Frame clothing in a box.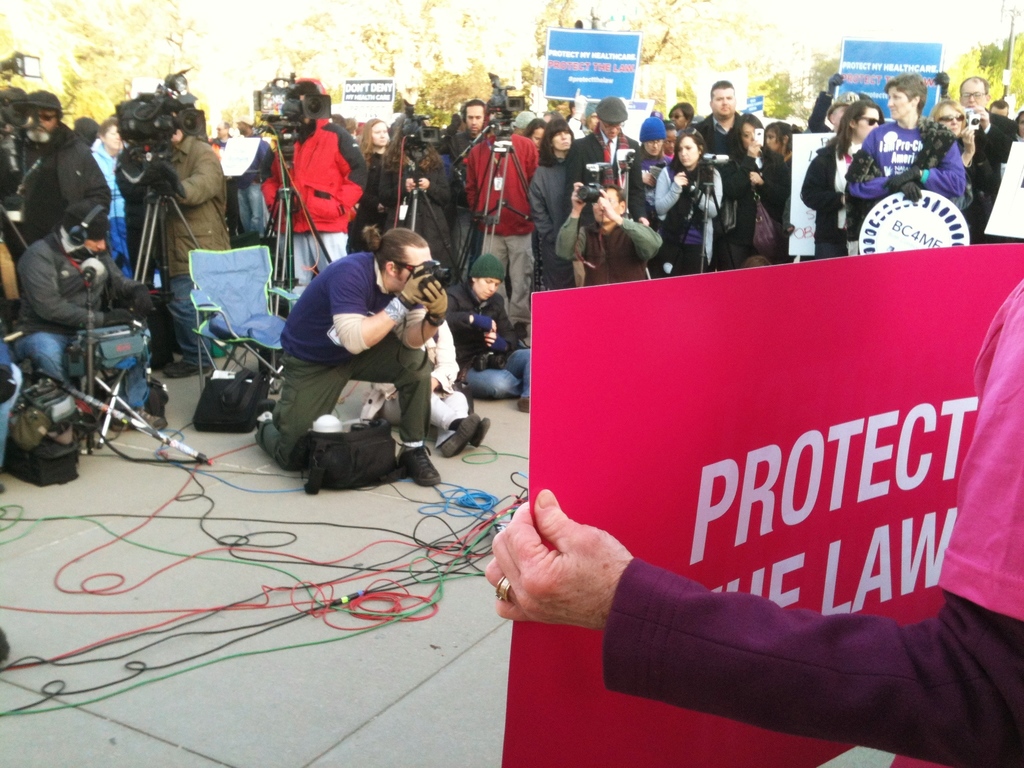
{"left": 980, "top": 111, "right": 1023, "bottom": 161}.
